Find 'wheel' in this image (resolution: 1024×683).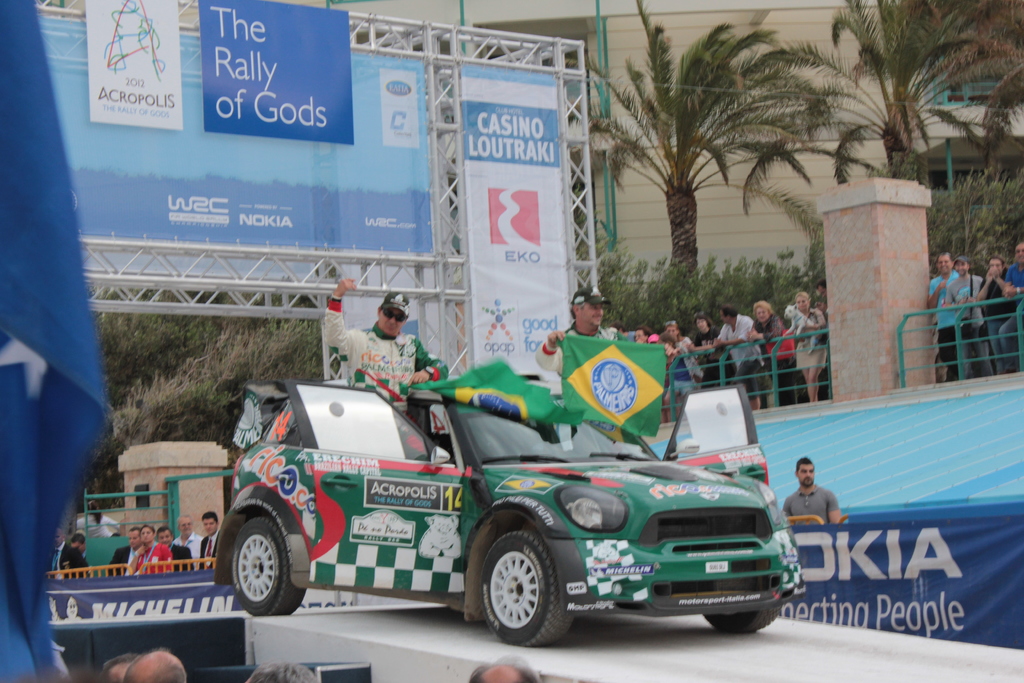
region(703, 608, 788, 633).
